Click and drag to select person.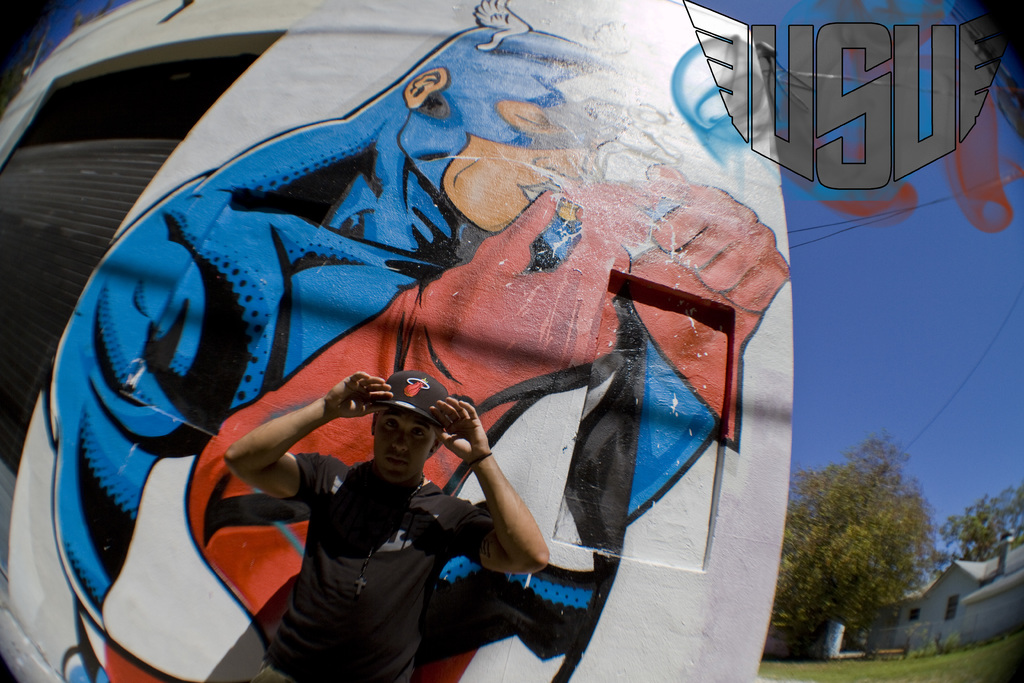
Selection: region(49, 0, 799, 682).
